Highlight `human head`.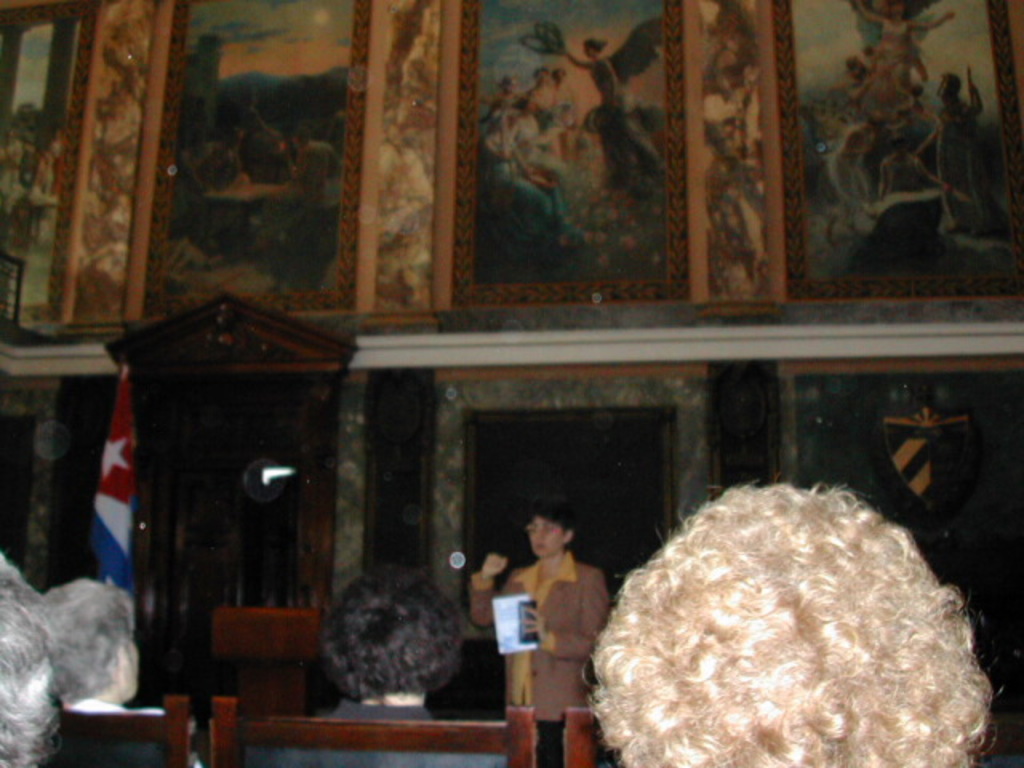
Highlighted region: [x1=592, y1=478, x2=1002, y2=767].
